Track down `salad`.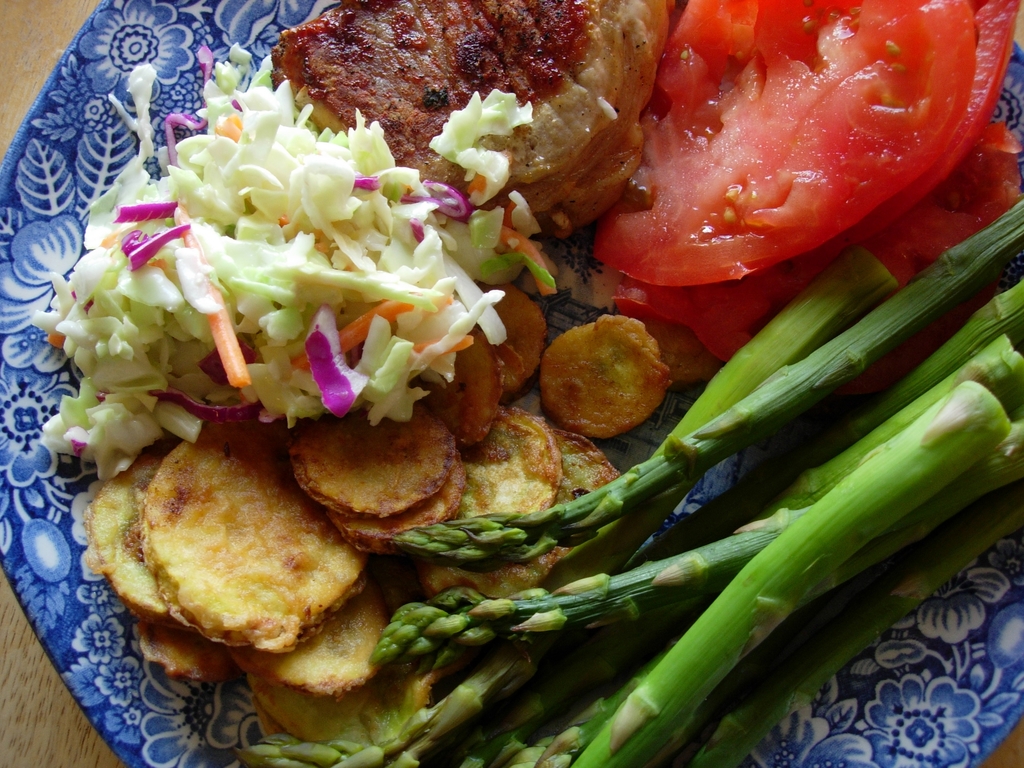
Tracked to region(12, 13, 583, 490).
